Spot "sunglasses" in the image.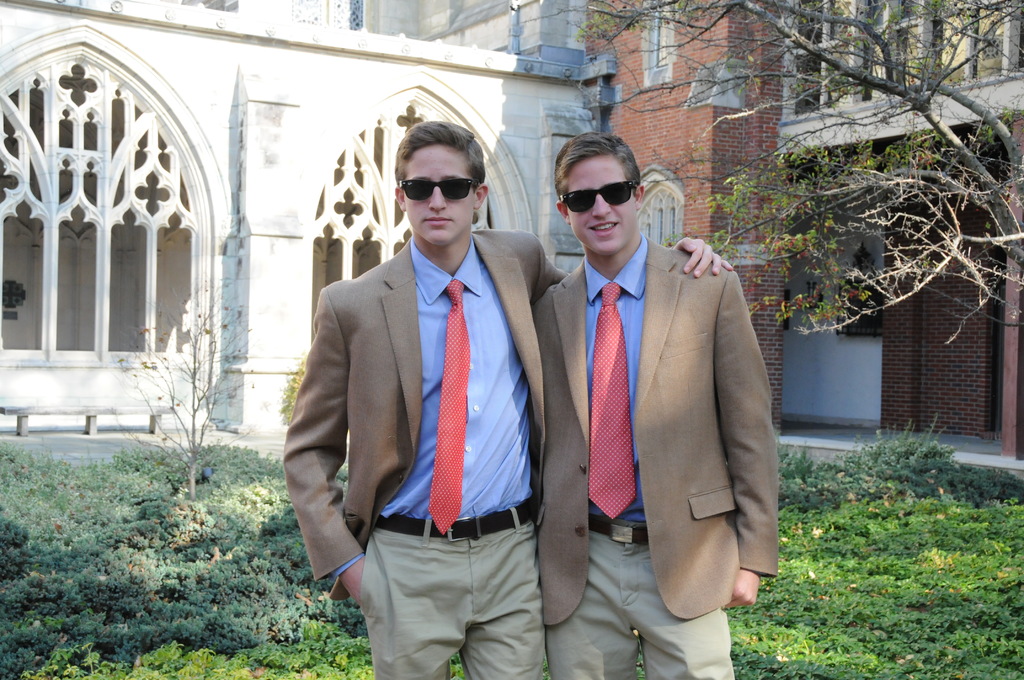
"sunglasses" found at x1=399 y1=180 x2=483 y2=198.
